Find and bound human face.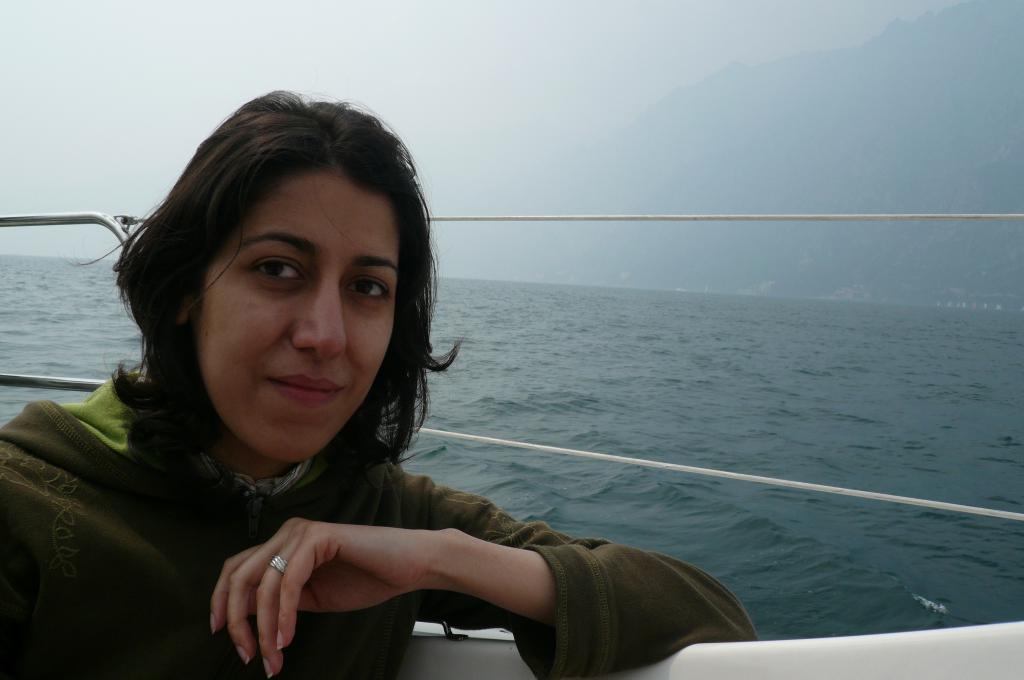
Bound: region(200, 179, 401, 462).
